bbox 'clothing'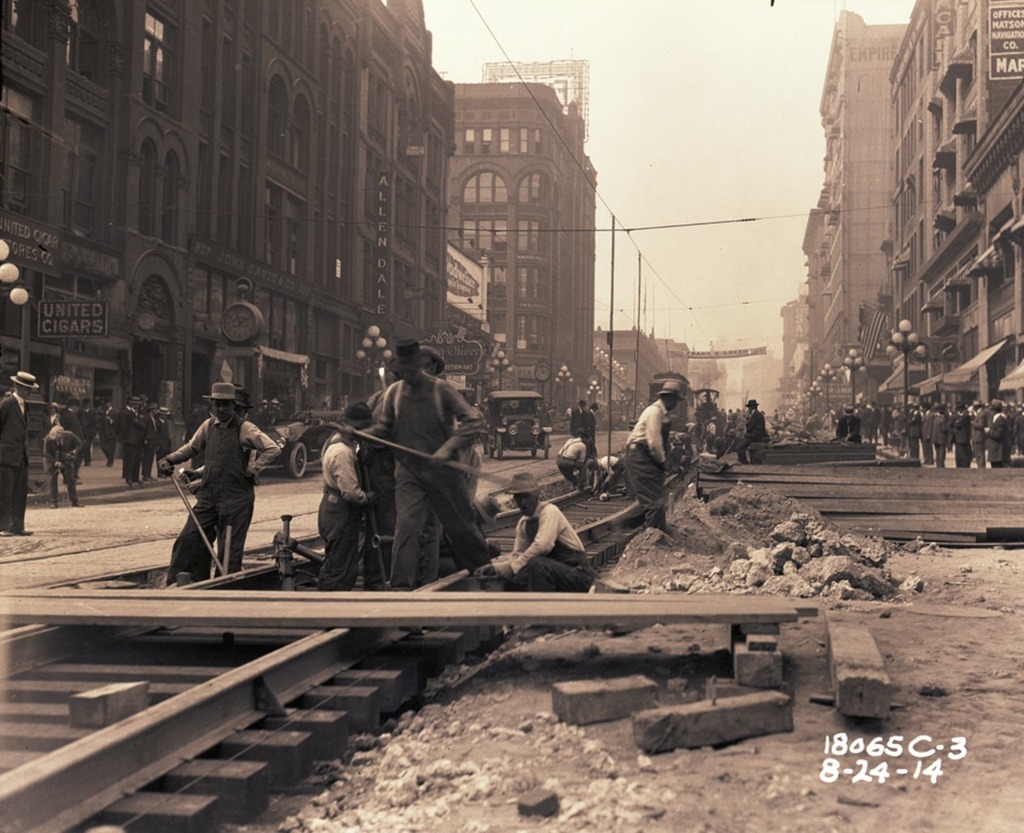
box(582, 405, 594, 456)
